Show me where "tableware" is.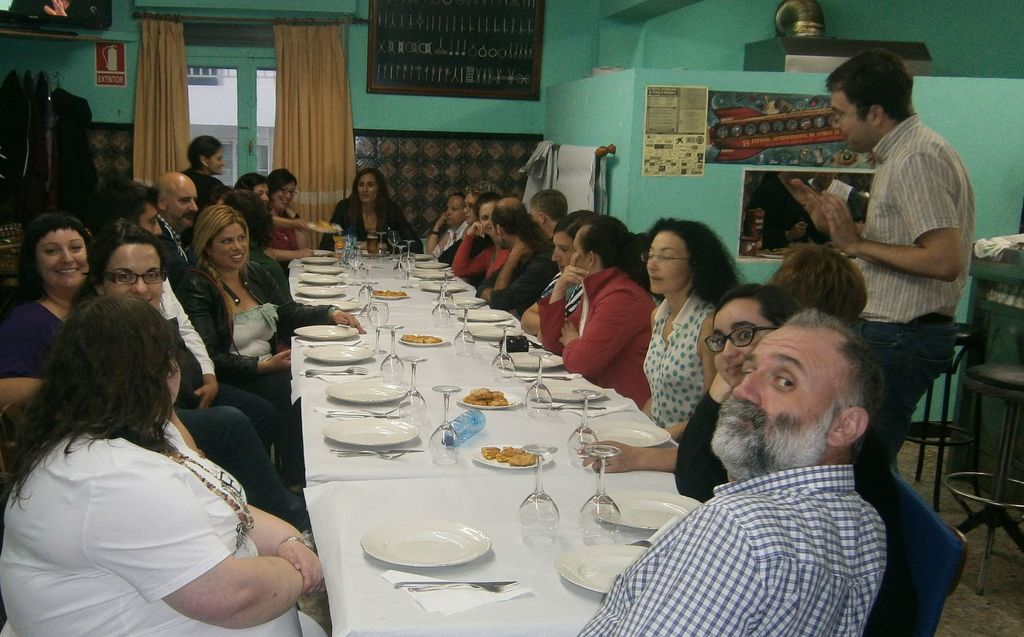
"tableware" is at BBox(511, 440, 561, 535).
